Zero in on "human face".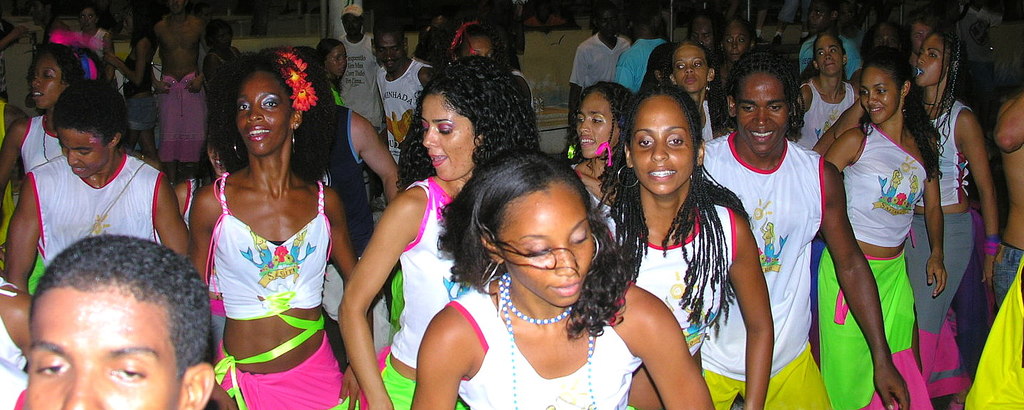
Zeroed in: (570,92,621,160).
